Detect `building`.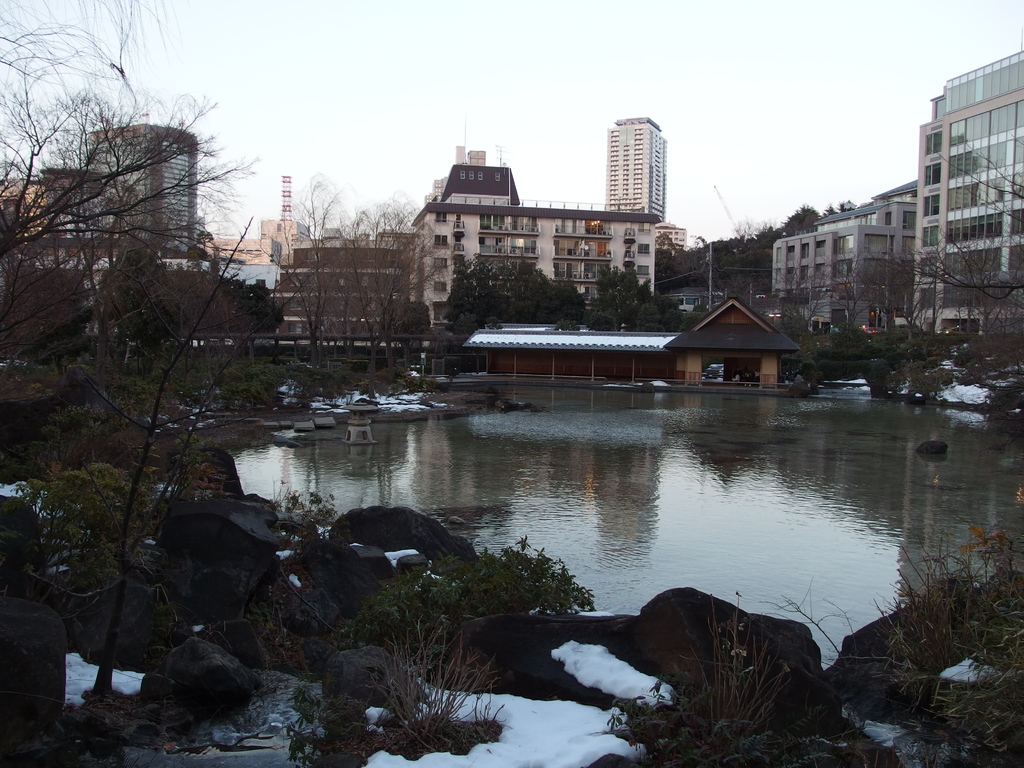
Detected at 604 115 670 221.
